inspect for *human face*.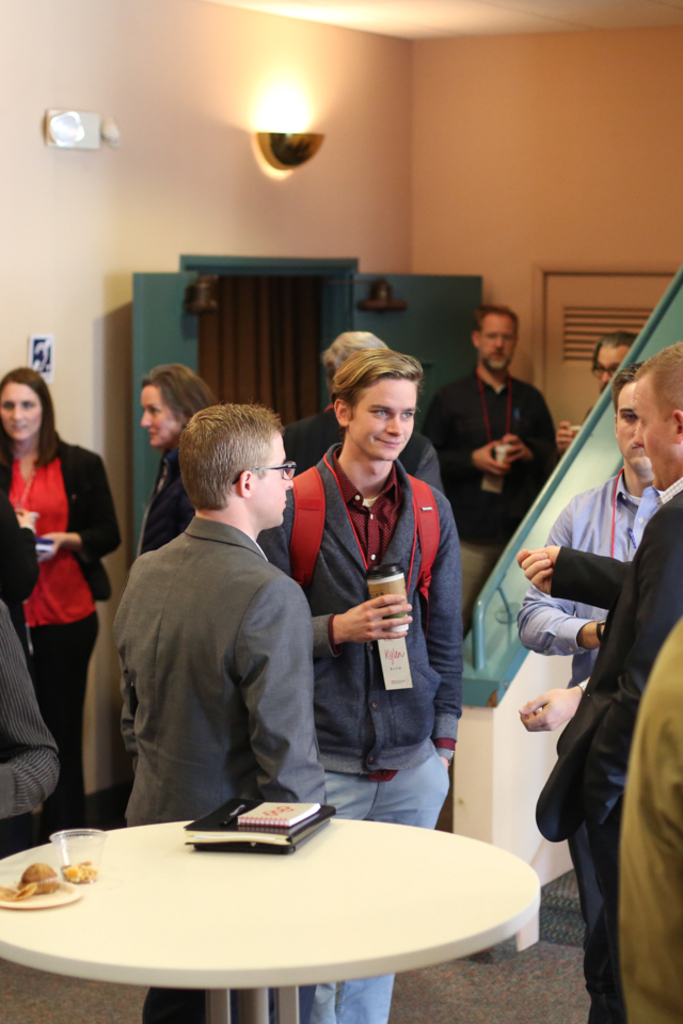
Inspection: (left=0, top=383, right=42, bottom=441).
